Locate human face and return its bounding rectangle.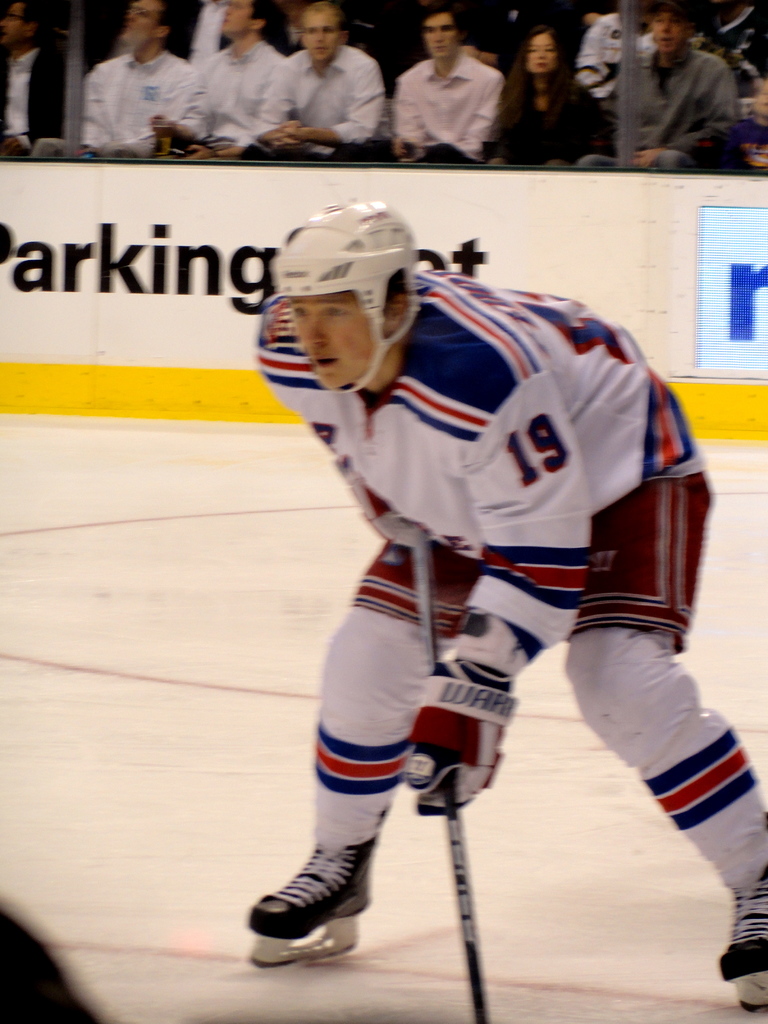
<box>649,6,682,51</box>.
